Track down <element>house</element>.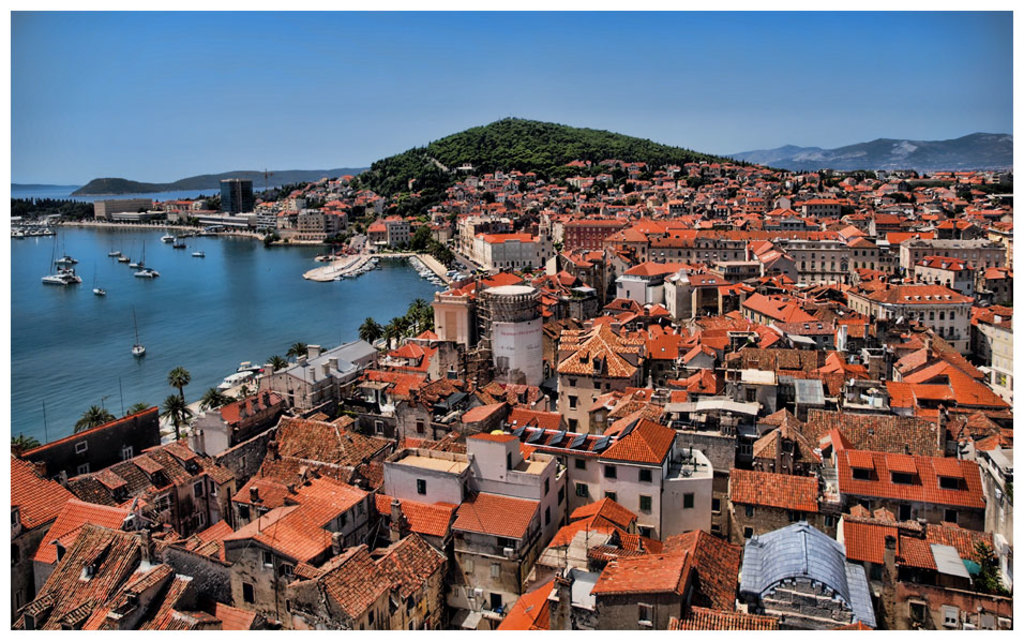
Tracked to 885:517:1023:631.
